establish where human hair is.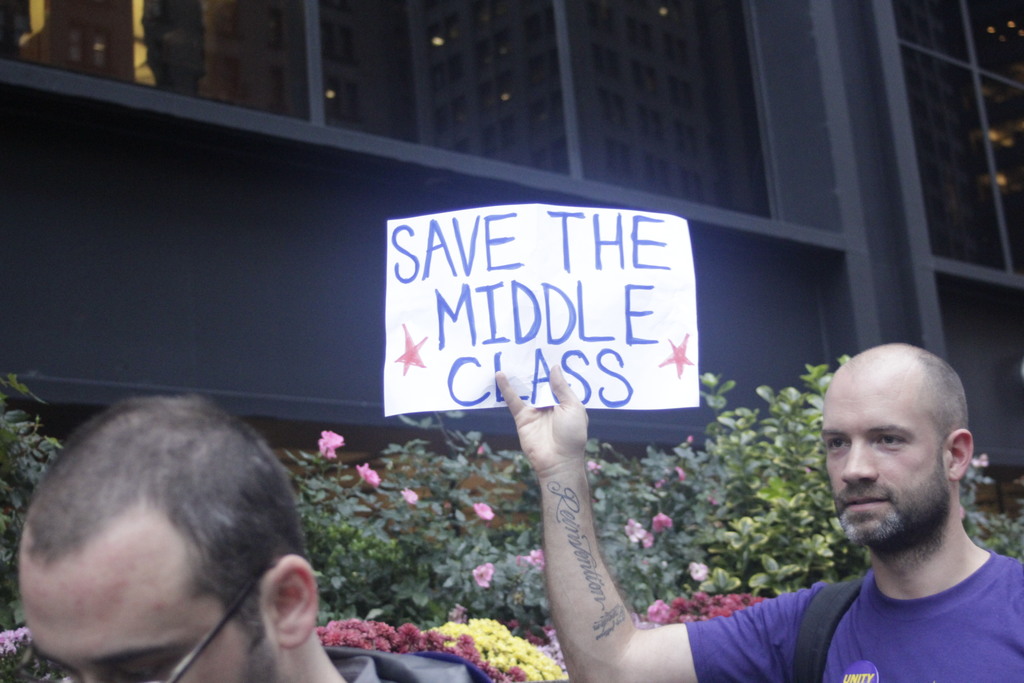
Established at (843,341,970,470).
